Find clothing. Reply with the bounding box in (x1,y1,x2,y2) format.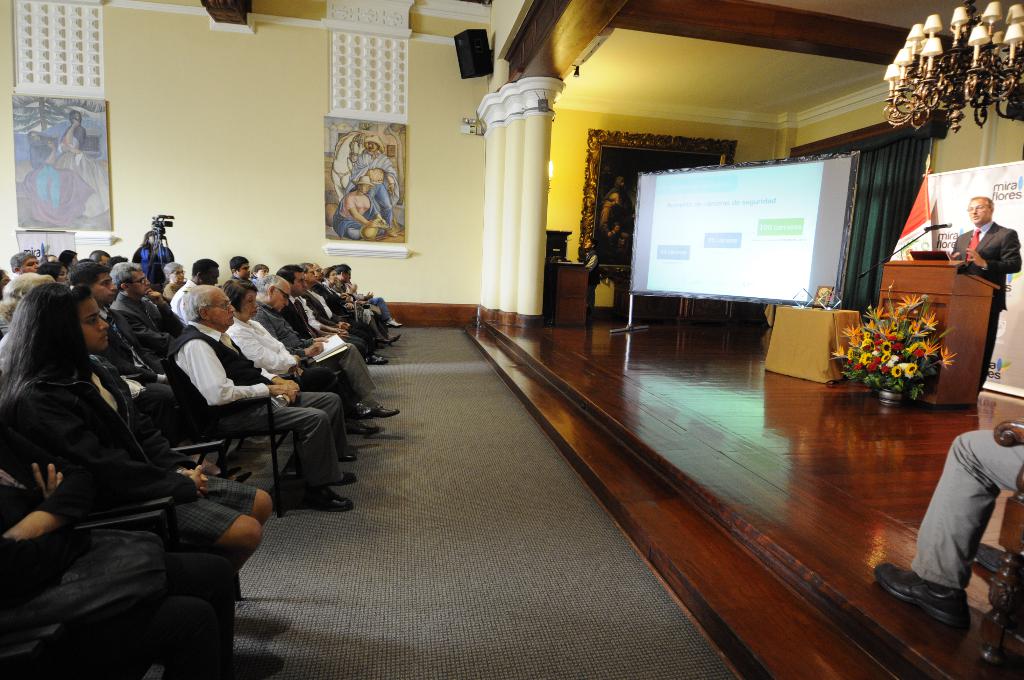
(908,429,1023,595).
